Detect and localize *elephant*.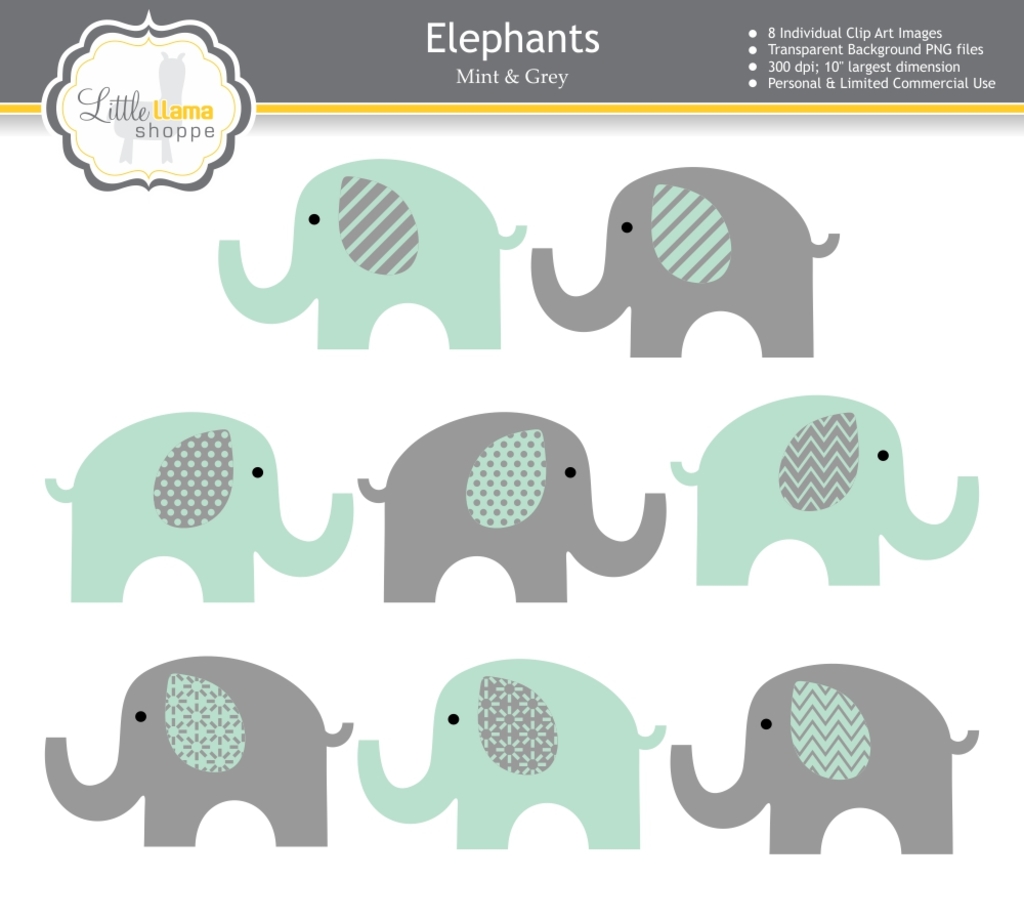
Localized at 7, 623, 359, 849.
